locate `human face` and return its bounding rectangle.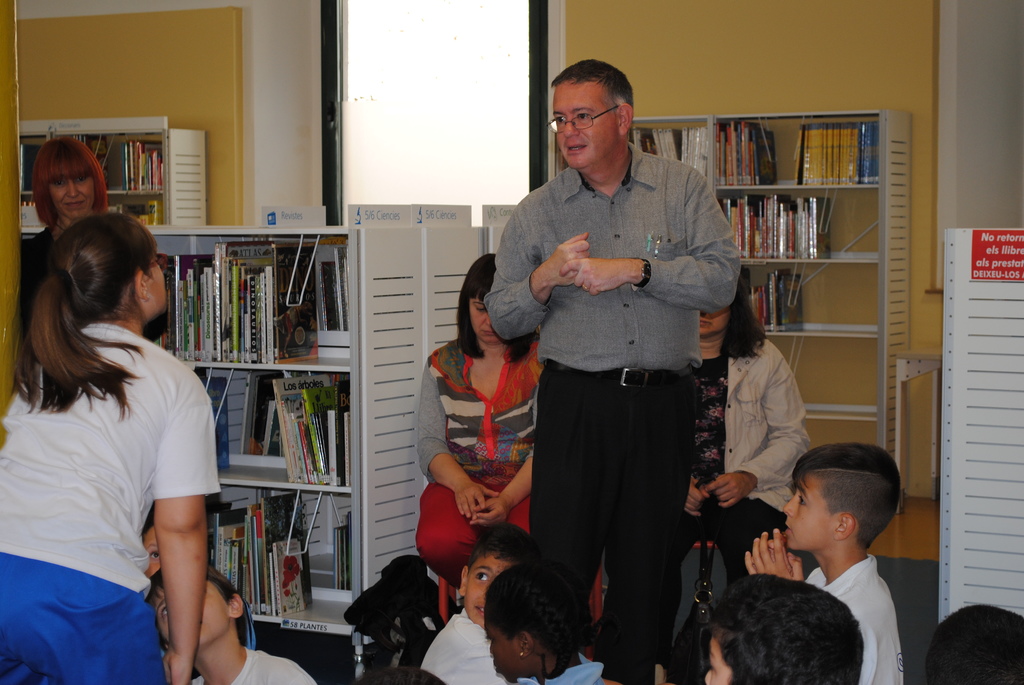
783,473,830,551.
